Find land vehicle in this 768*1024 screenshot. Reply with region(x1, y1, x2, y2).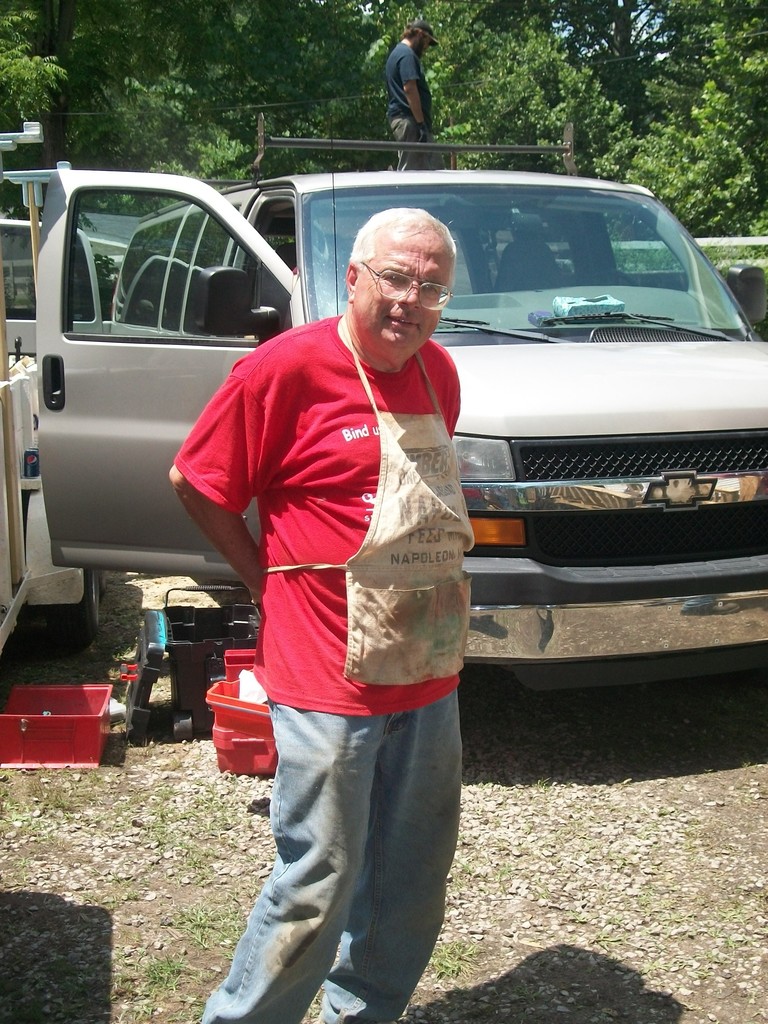
region(0, 213, 100, 710).
